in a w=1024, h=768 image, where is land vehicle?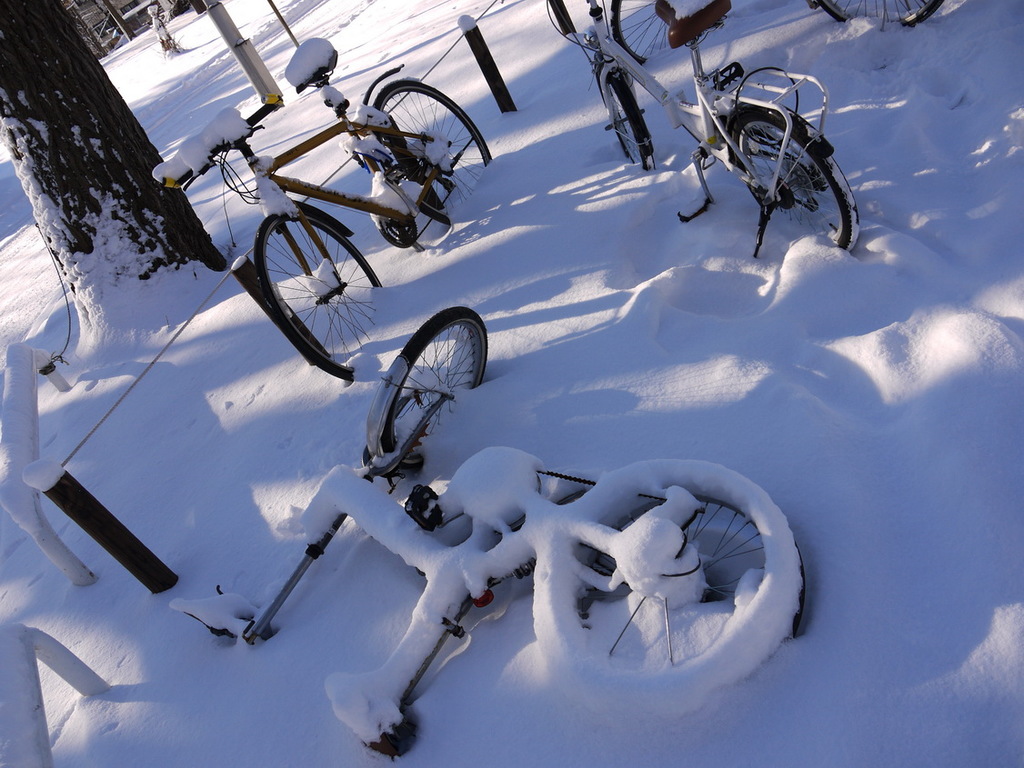
[182,52,516,374].
